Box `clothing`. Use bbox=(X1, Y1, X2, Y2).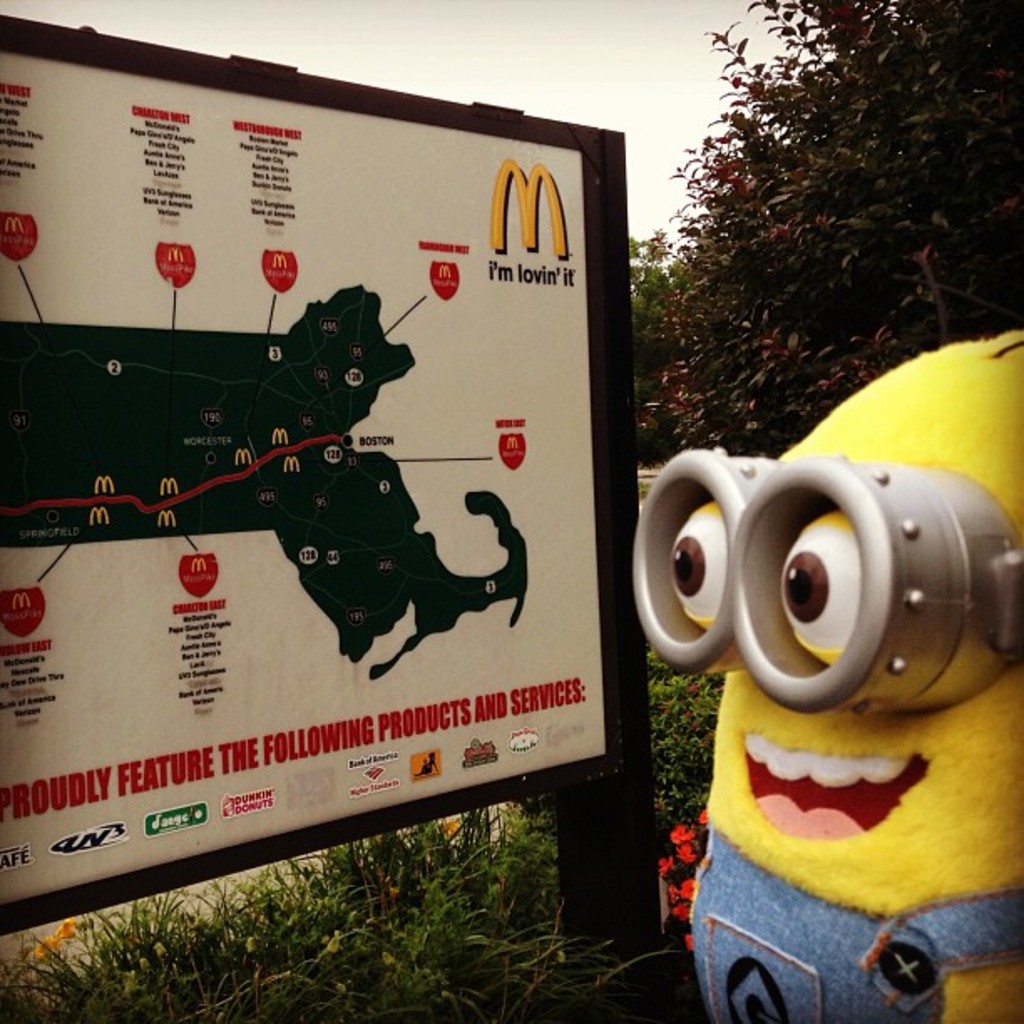
bbox=(696, 817, 1016, 1022).
